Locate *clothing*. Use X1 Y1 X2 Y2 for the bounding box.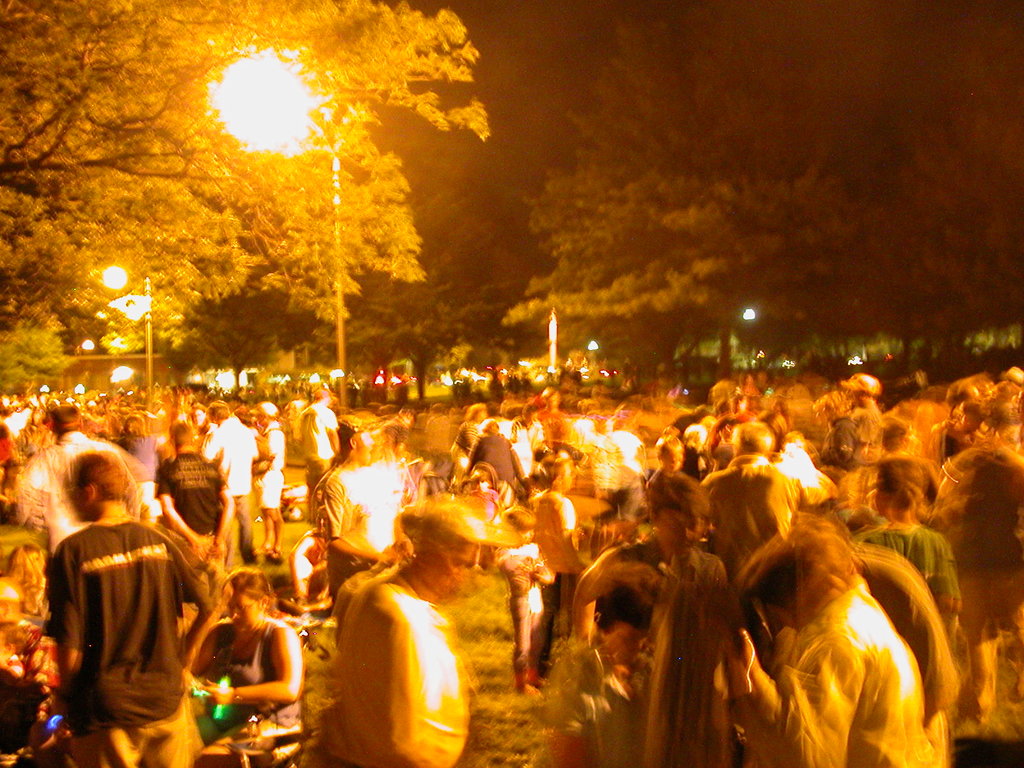
786 585 947 767.
